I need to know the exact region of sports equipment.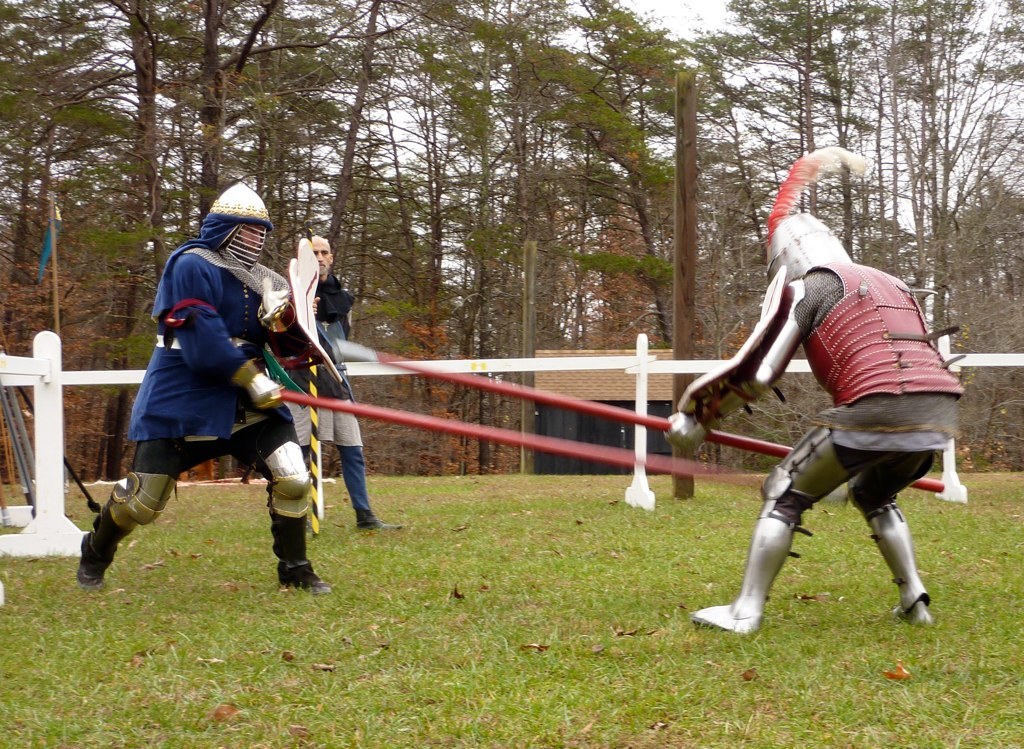
Region: <region>285, 236, 337, 380</region>.
